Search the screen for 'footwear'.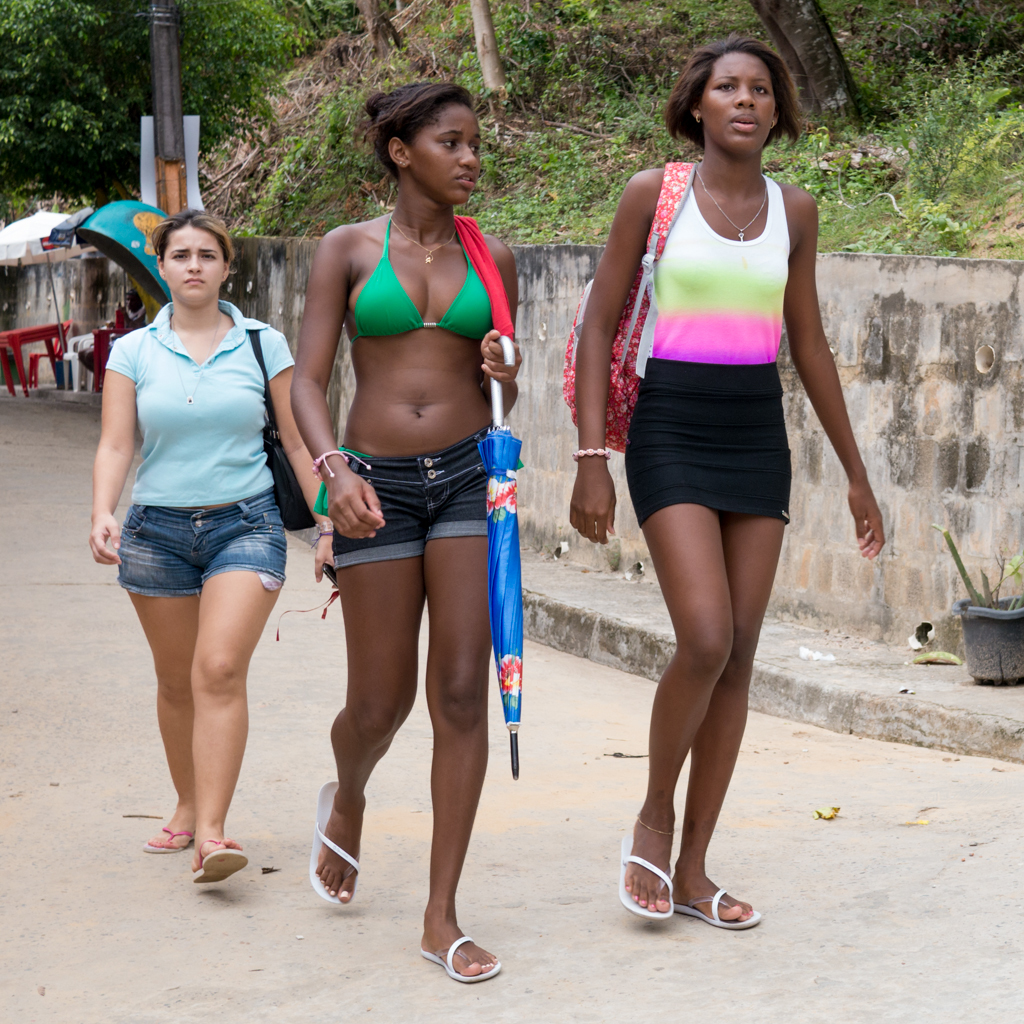
Found at pyautogui.locateOnScreen(615, 813, 673, 923).
